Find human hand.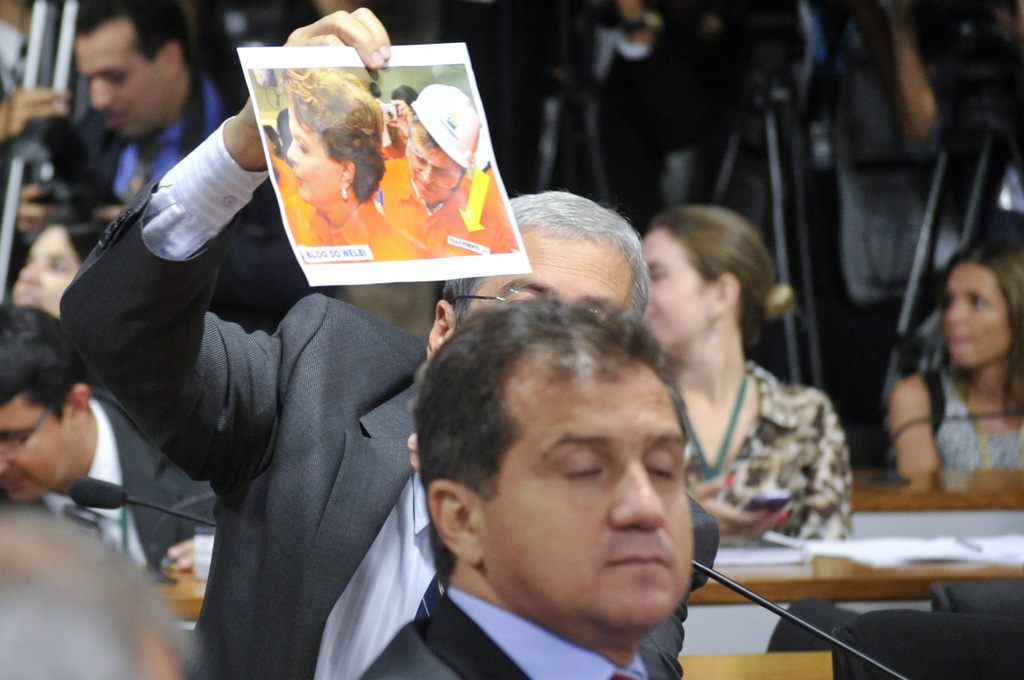
left=404, top=433, right=423, bottom=469.
